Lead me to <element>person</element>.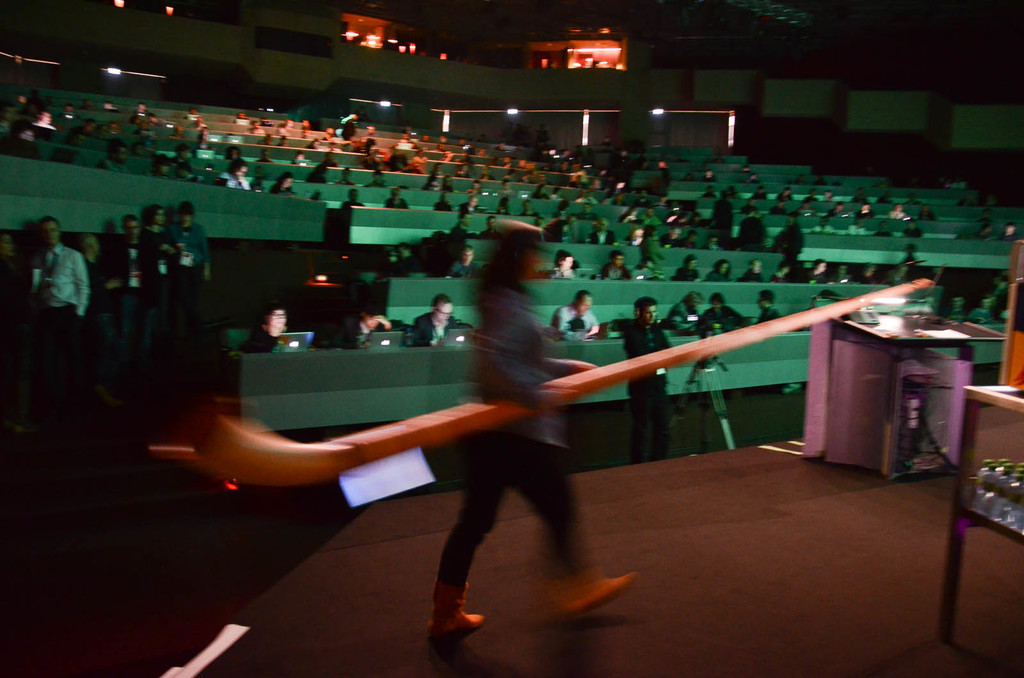
Lead to 828,203,845,213.
